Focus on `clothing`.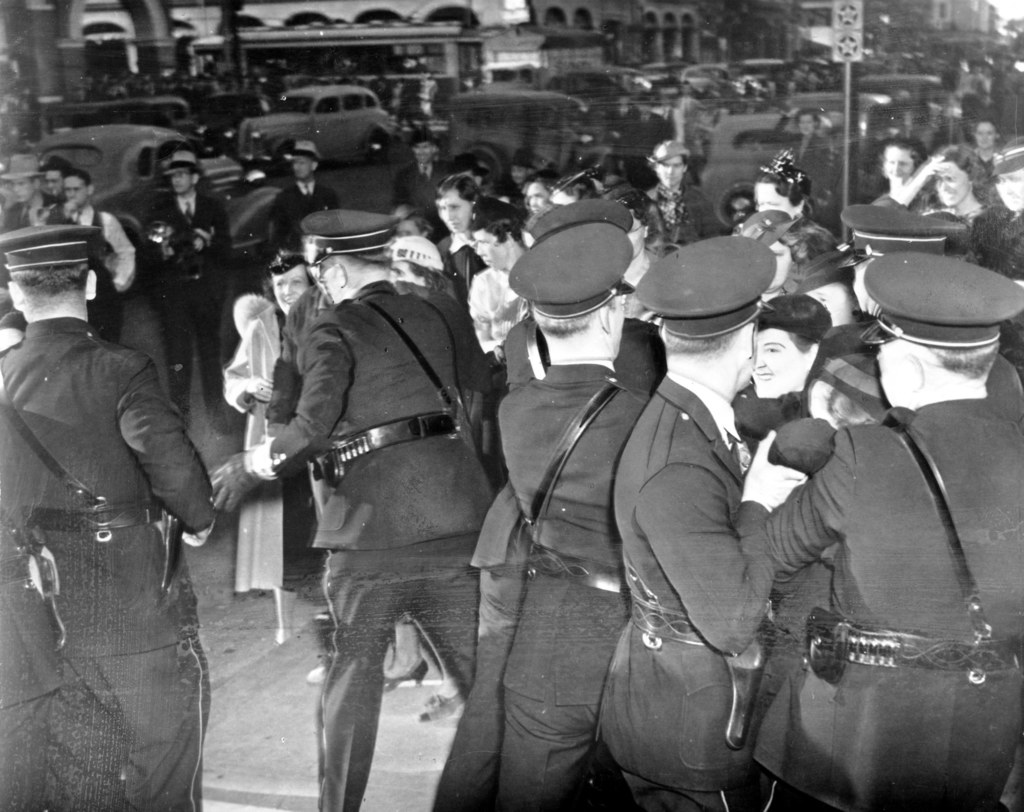
Focused at locate(730, 402, 1023, 811).
